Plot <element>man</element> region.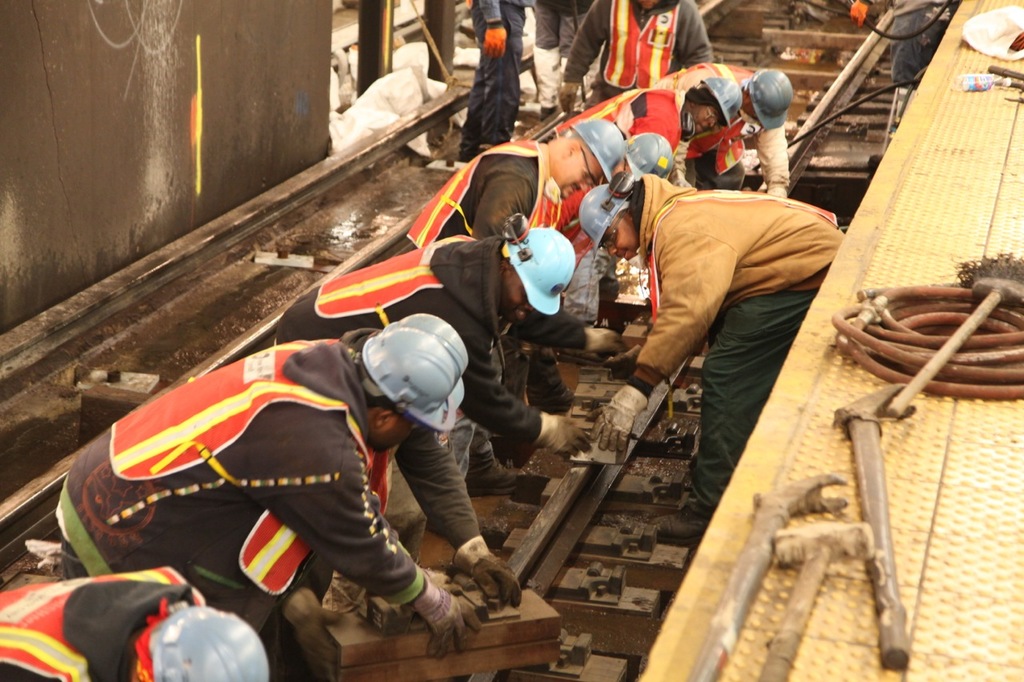
Plotted at bbox(546, 130, 692, 357).
